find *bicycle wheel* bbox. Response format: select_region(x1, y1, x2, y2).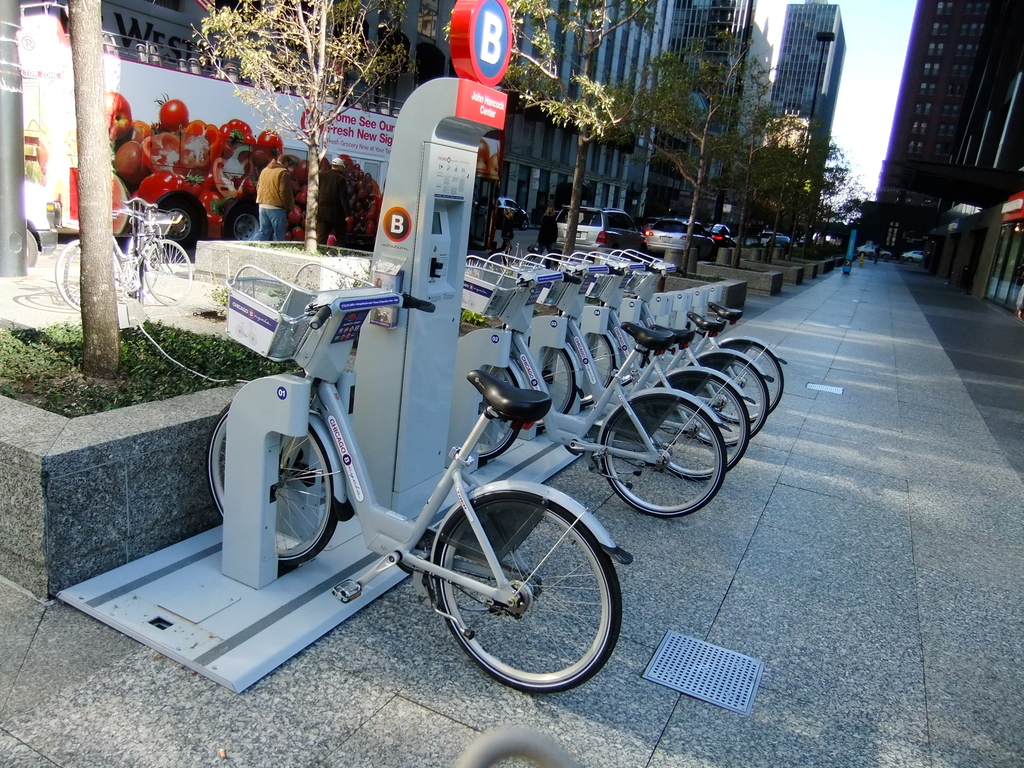
select_region(207, 406, 336, 565).
